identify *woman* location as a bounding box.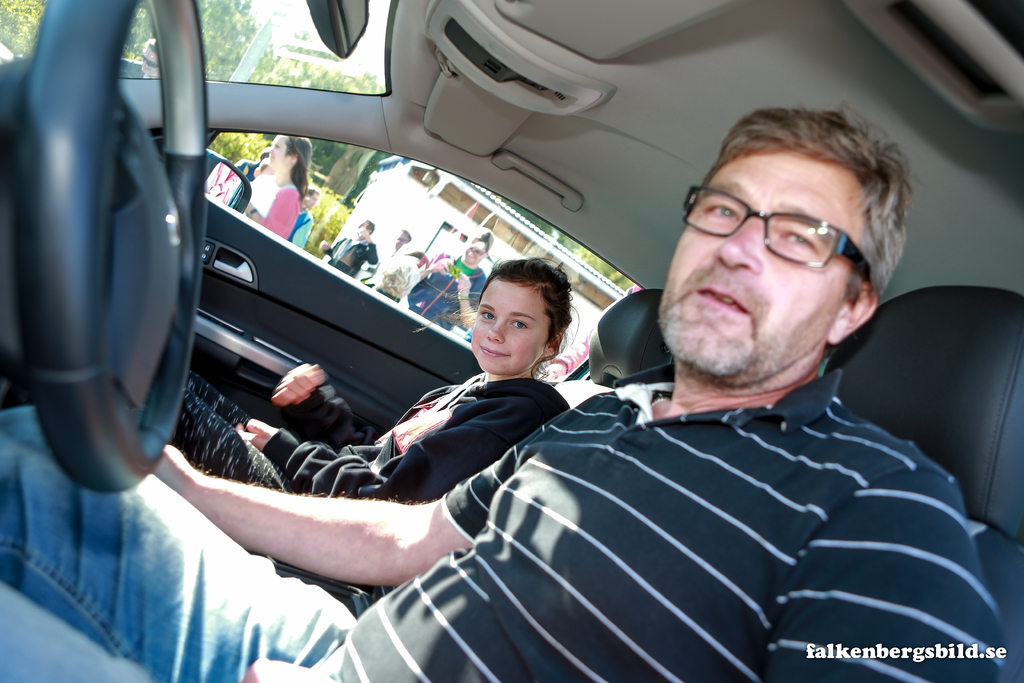
x1=0 y1=252 x2=571 y2=595.
